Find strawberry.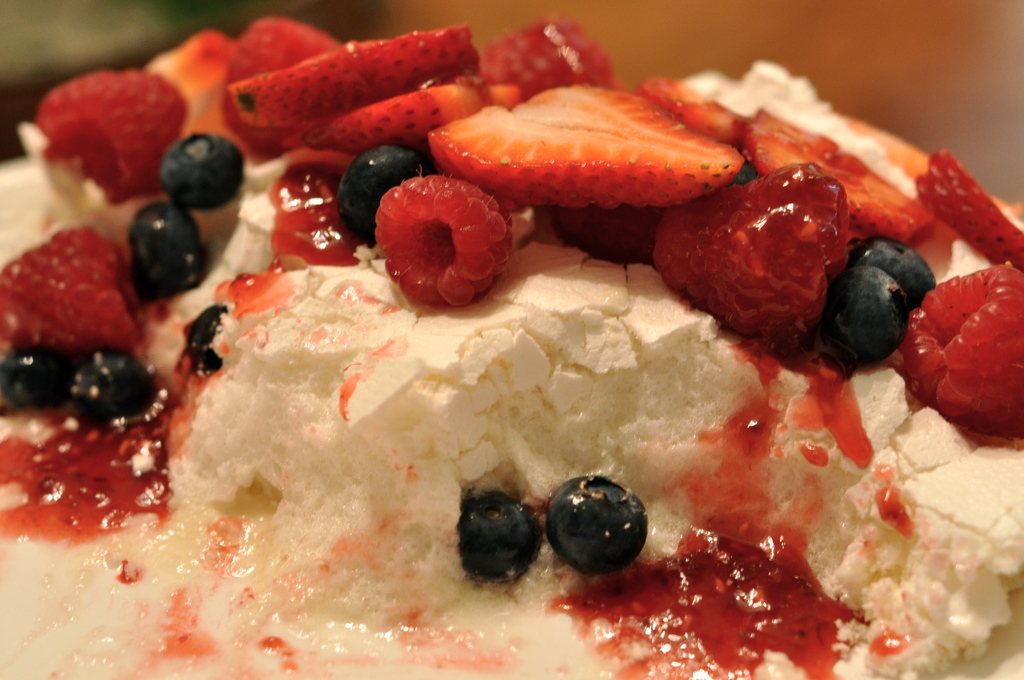
222/13/473/125.
